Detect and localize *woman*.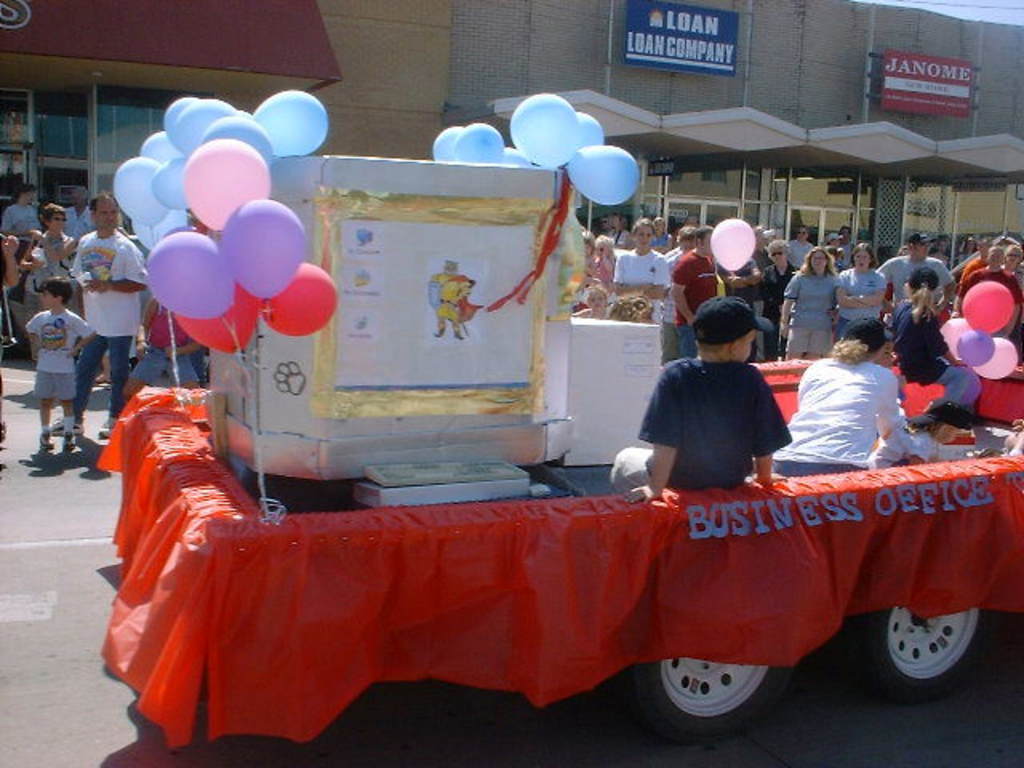
Localized at <box>592,234,618,280</box>.
